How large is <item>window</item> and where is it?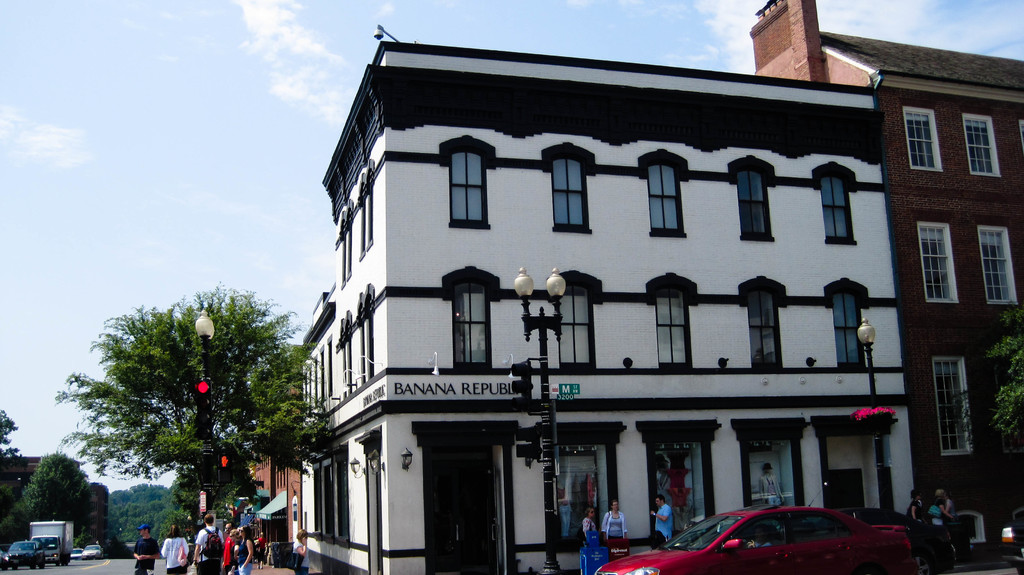
Bounding box: BBox(456, 280, 483, 368).
